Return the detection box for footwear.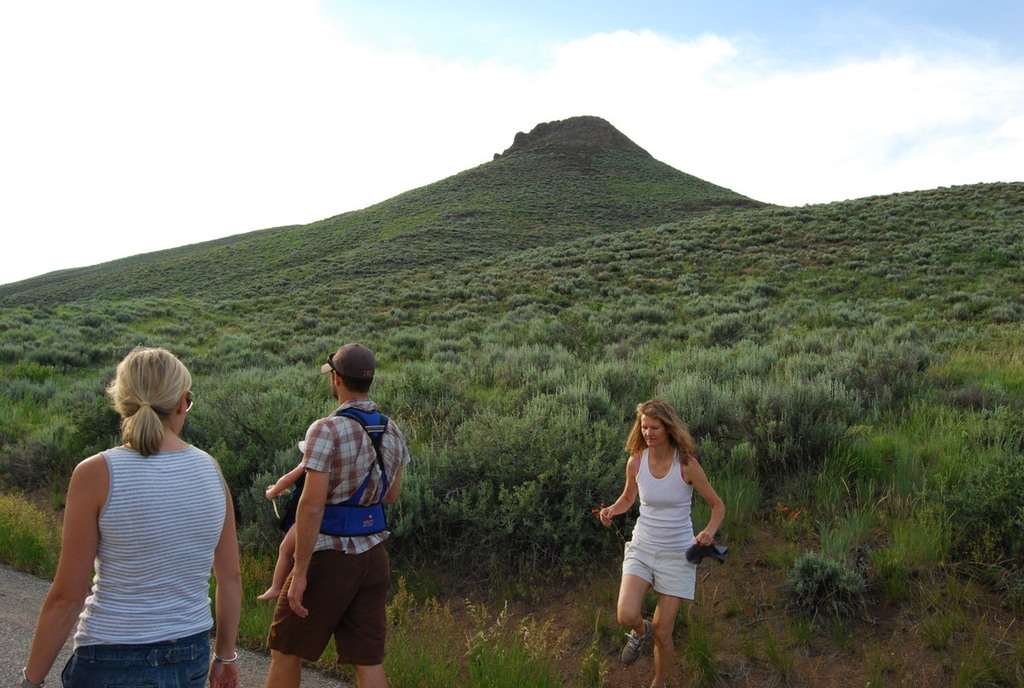
detection(622, 623, 653, 665).
